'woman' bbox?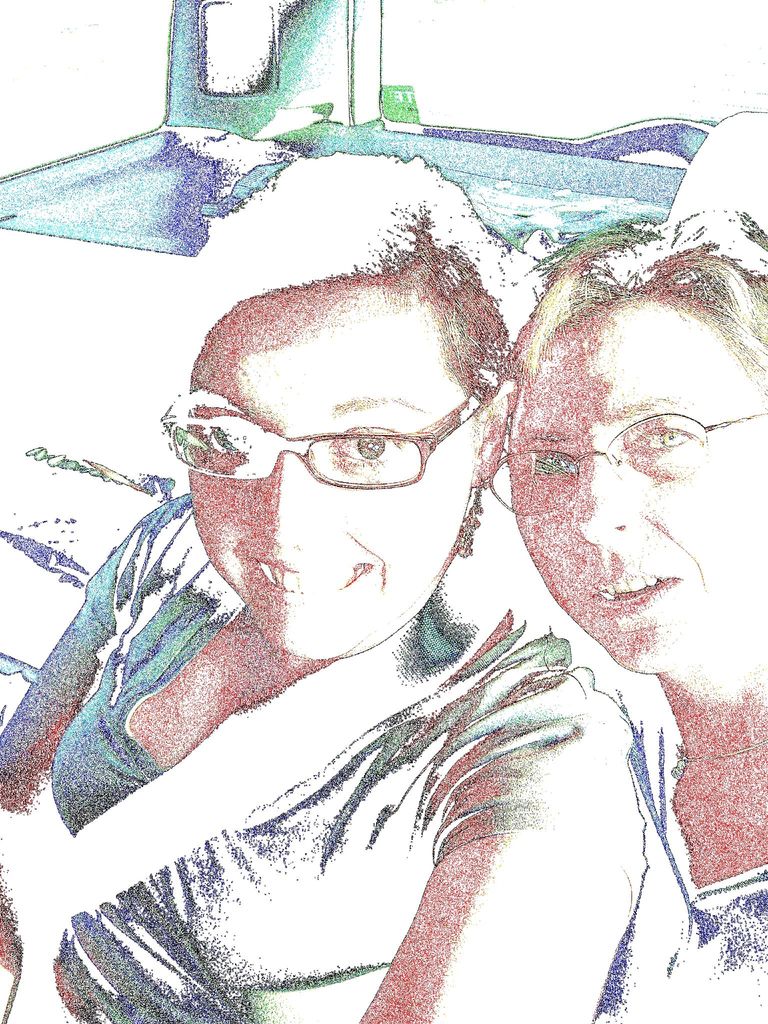
(22,129,726,1009)
